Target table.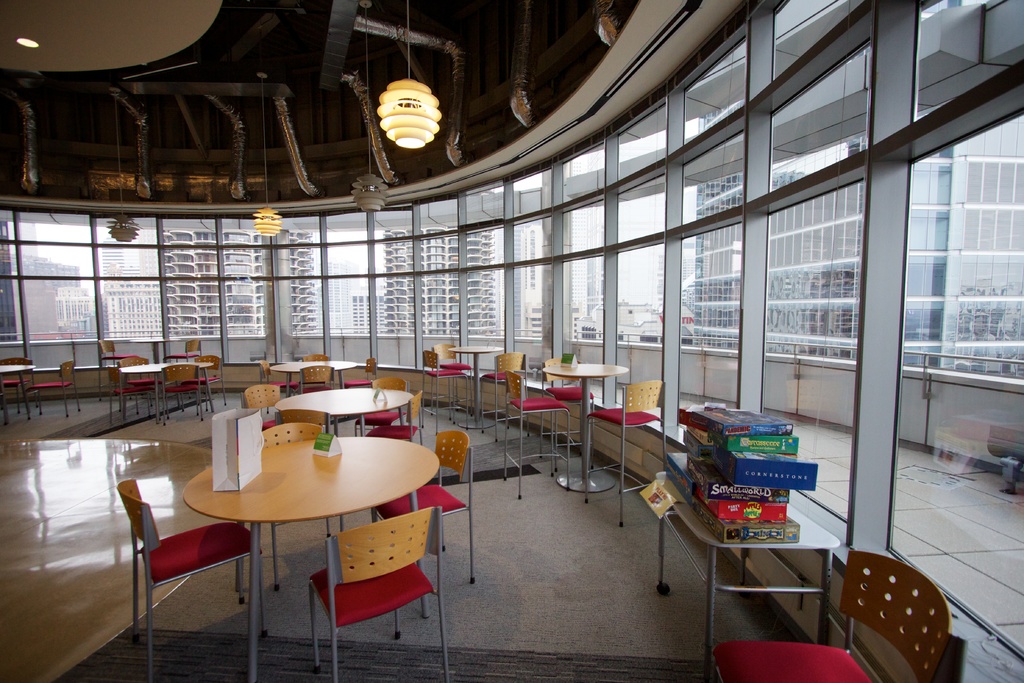
Target region: <region>123, 361, 215, 423</region>.
